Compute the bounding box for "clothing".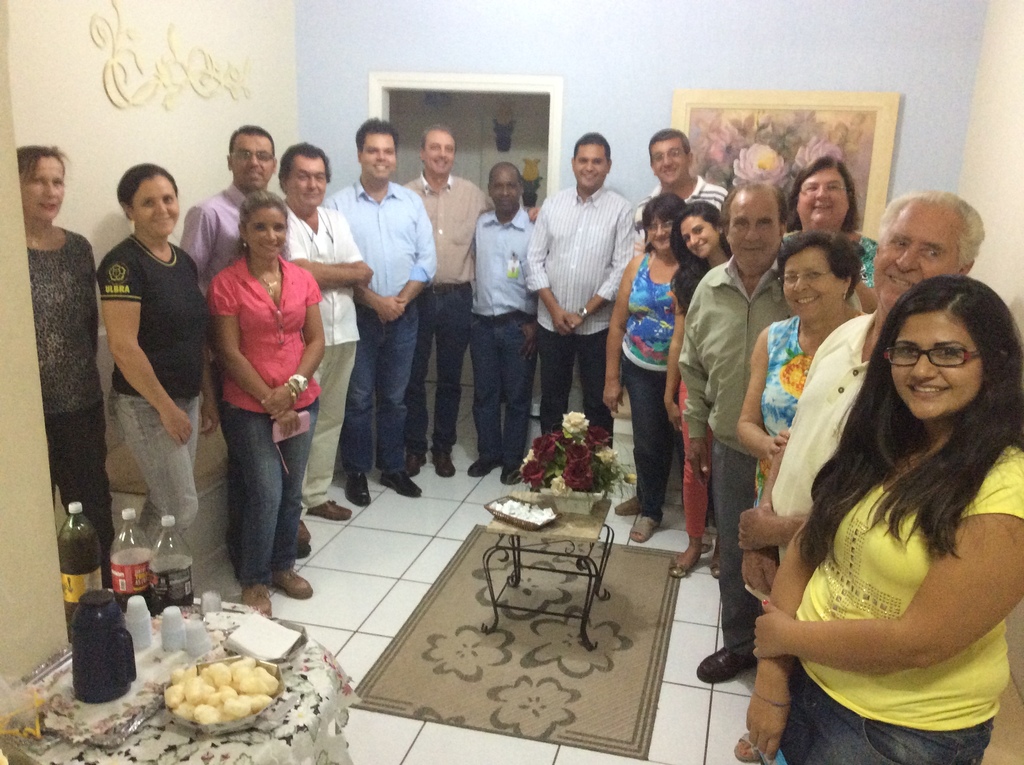
select_region(26, 221, 111, 584).
